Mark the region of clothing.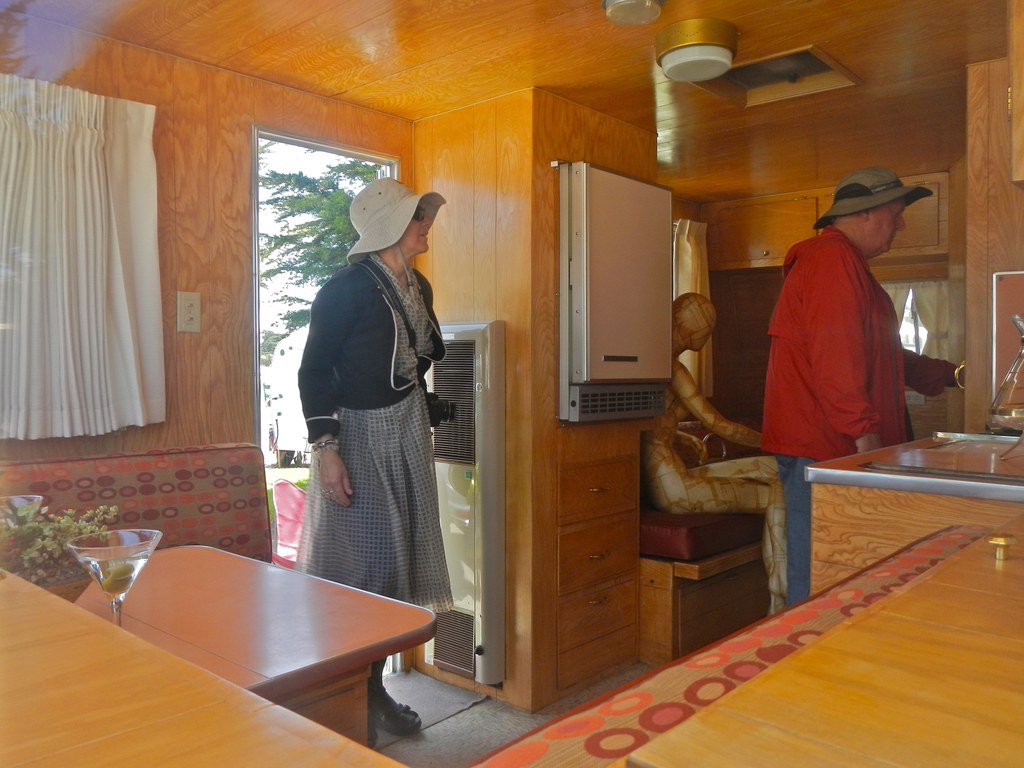
Region: {"left": 303, "top": 255, "right": 458, "bottom": 610}.
